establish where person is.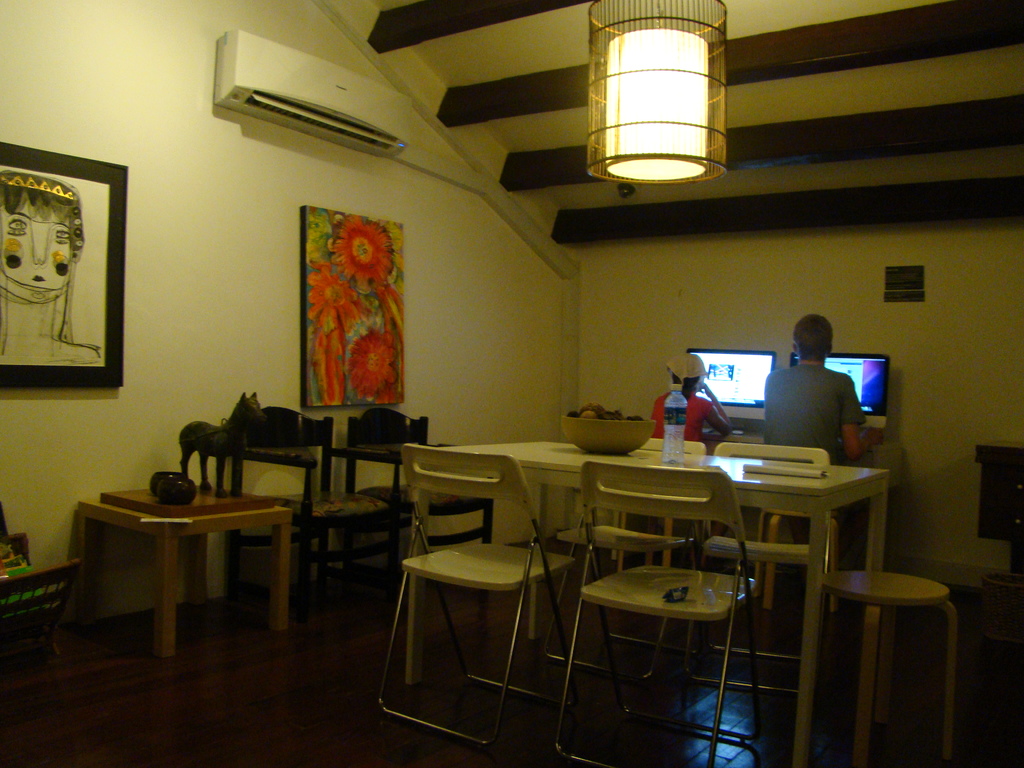
Established at {"left": 652, "top": 347, "right": 730, "bottom": 529}.
